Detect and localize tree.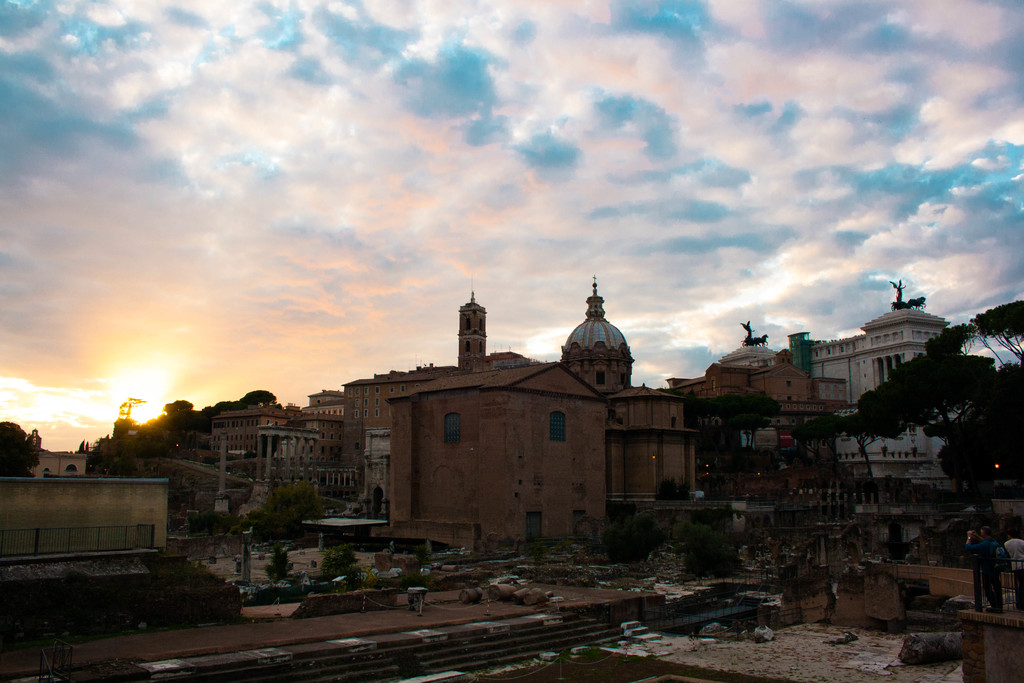
Localized at l=842, t=302, r=1002, b=488.
